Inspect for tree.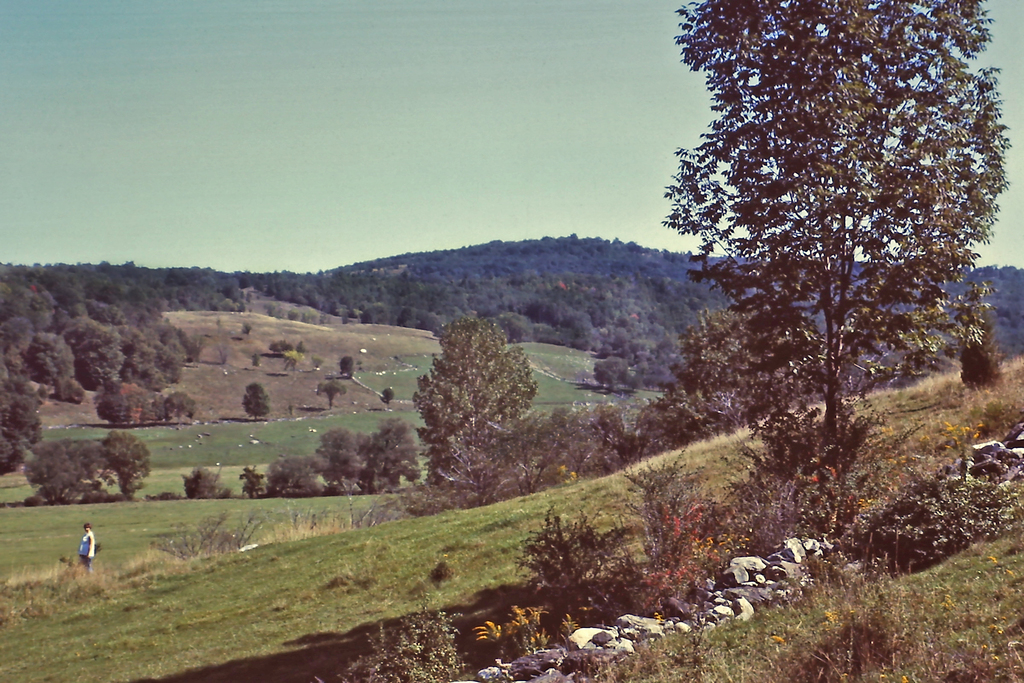
Inspection: rect(188, 463, 228, 504).
